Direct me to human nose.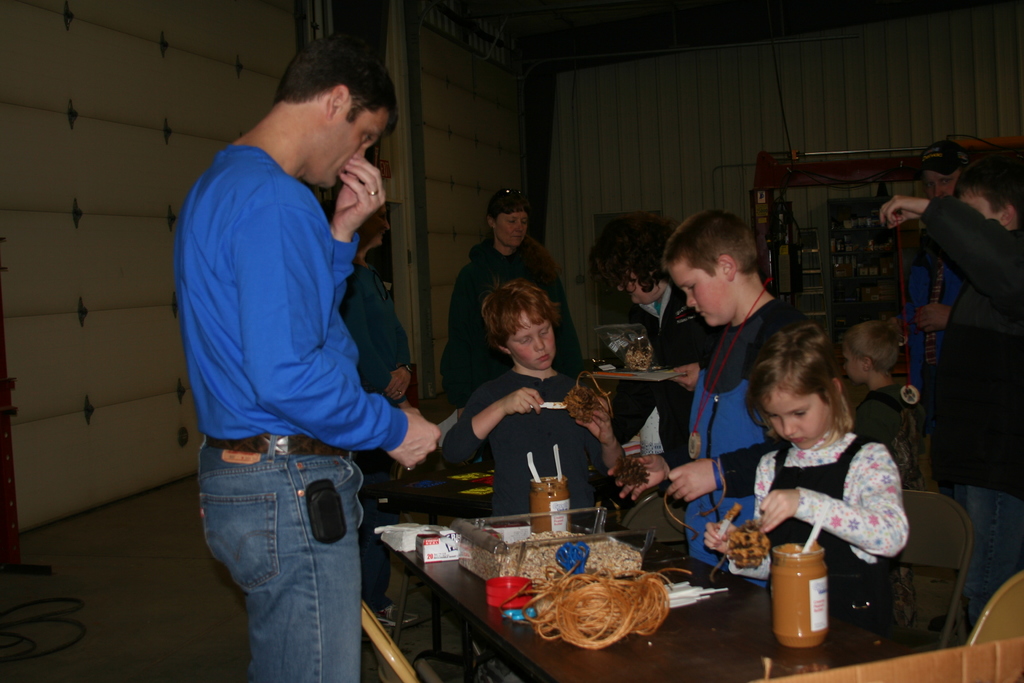
Direction: bbox(932, 186, 947, 202).
